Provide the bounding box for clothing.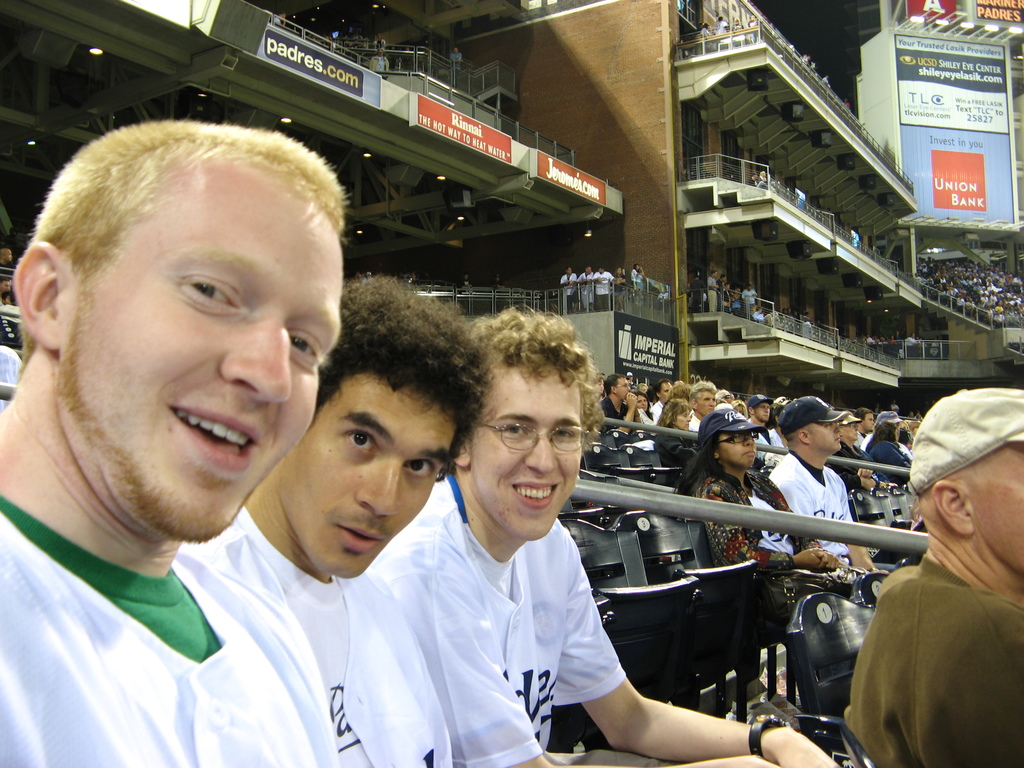
x1=705, y1=274, x2=716, y2=312.
